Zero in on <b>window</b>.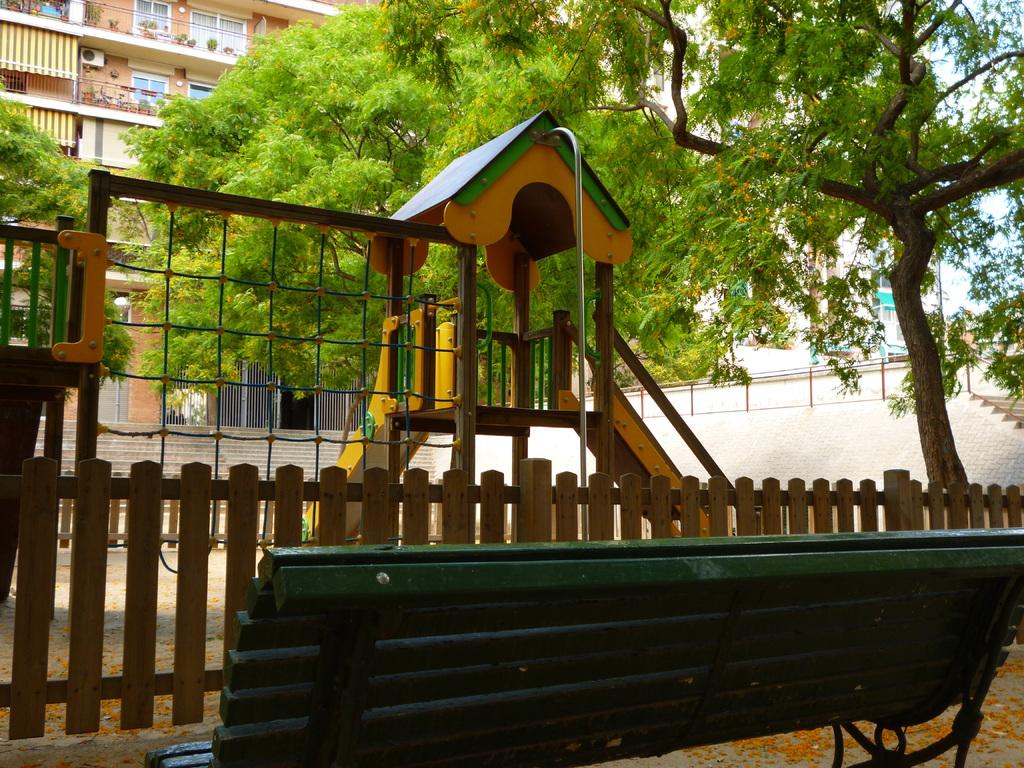
Zeroed in: <bbox>132, 72, 170, 108</bbox>.
